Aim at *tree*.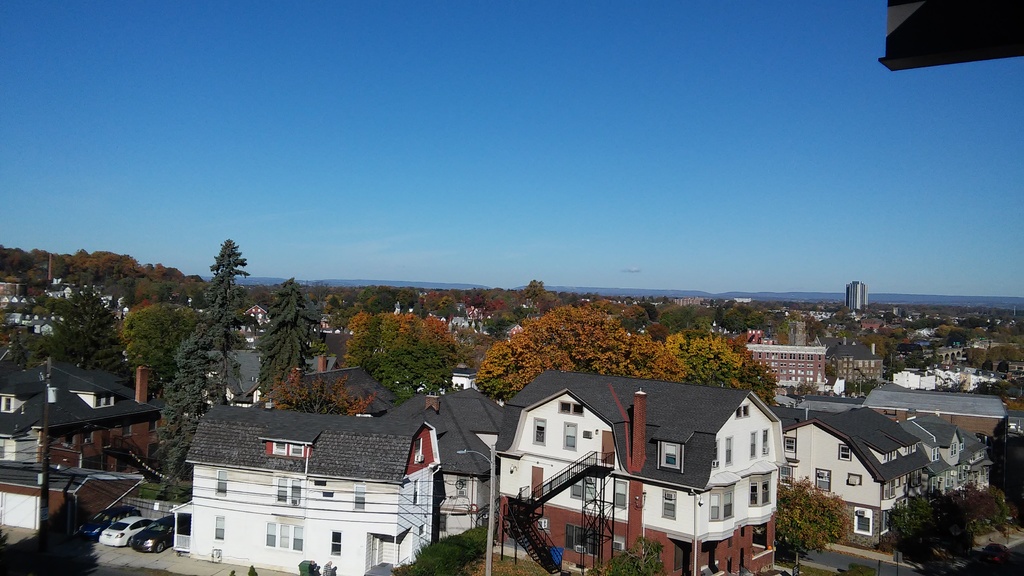
Aimed at [left=475, top=307, right=682, bottom=396].
